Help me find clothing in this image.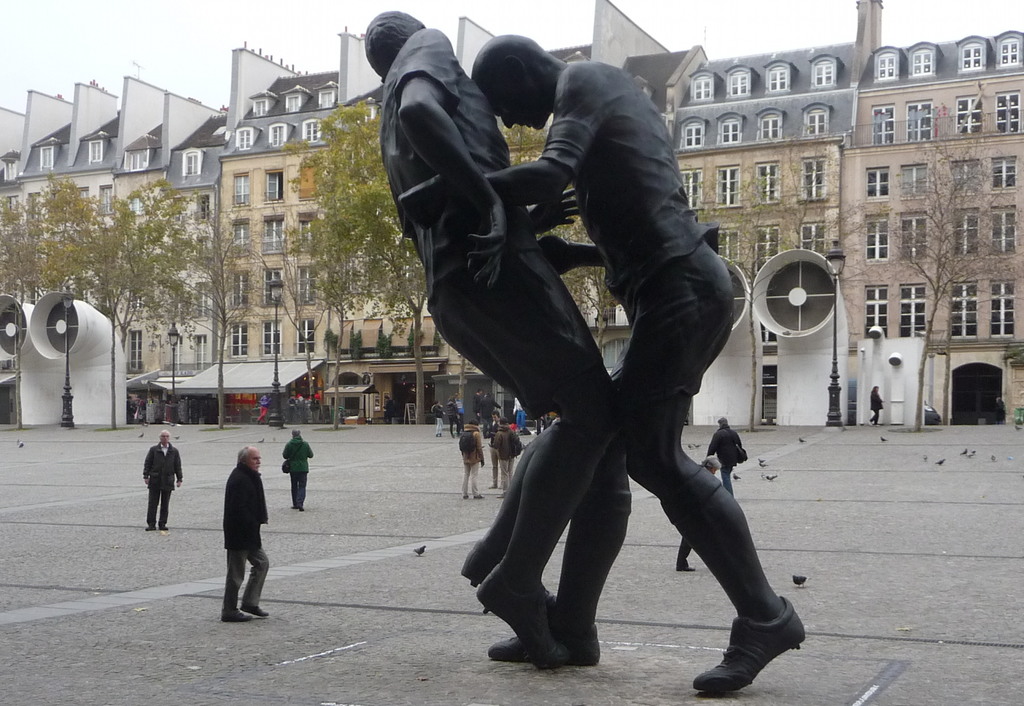
Found it: bbox=[218, 461, 271, 620].
